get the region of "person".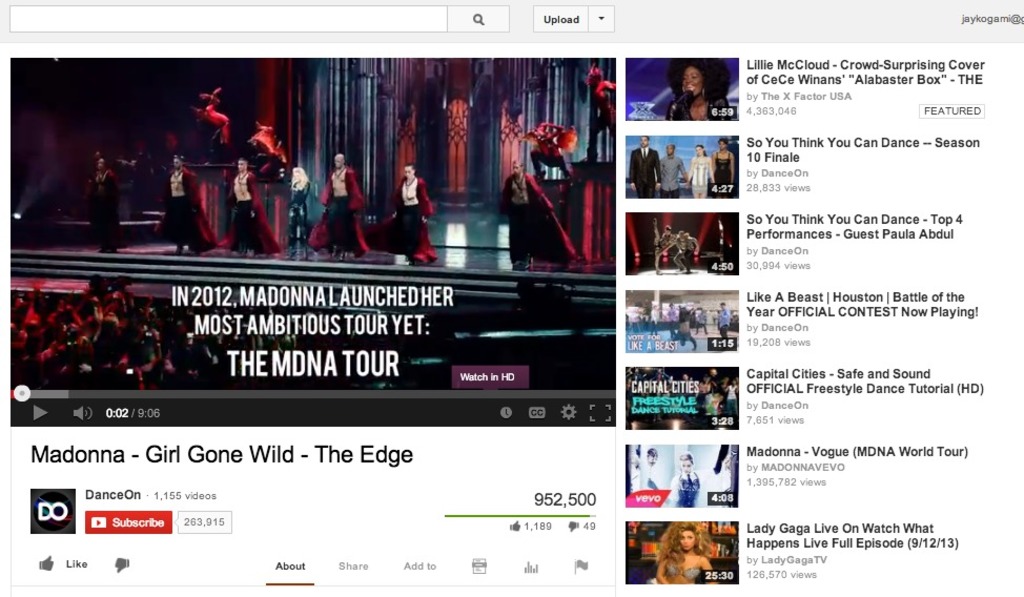
655:218:676:253.
